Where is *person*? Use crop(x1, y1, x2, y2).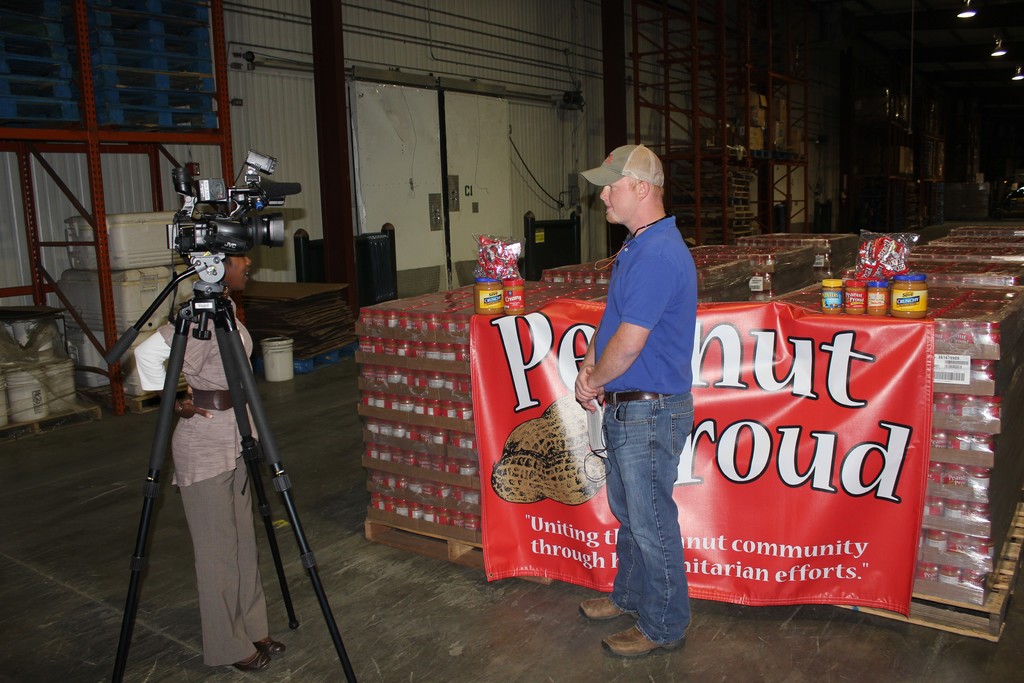
crop(590, 113, 720, 645).
